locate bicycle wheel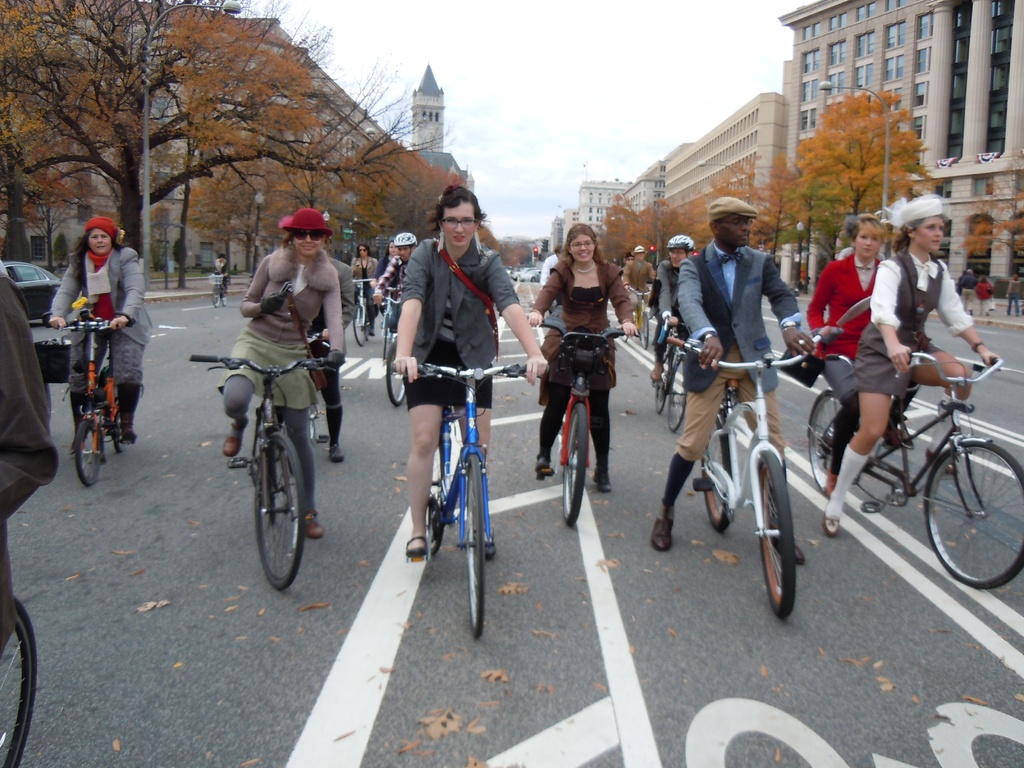
<bbox>665, 353, 687, 431</bbox>
